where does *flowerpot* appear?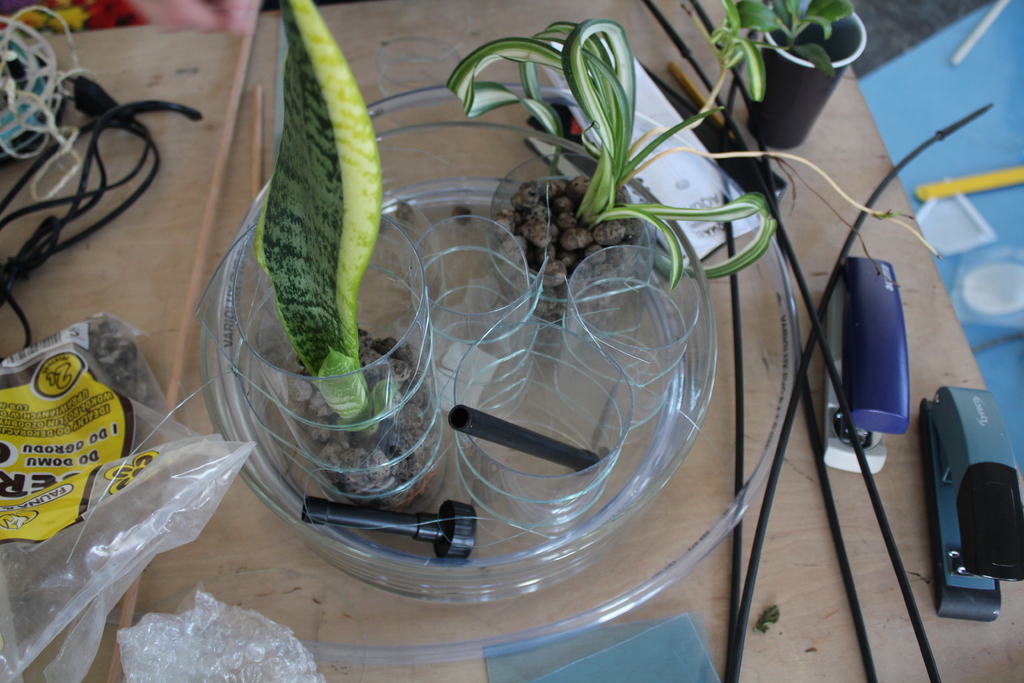
Appears at 747,0,867,149.
